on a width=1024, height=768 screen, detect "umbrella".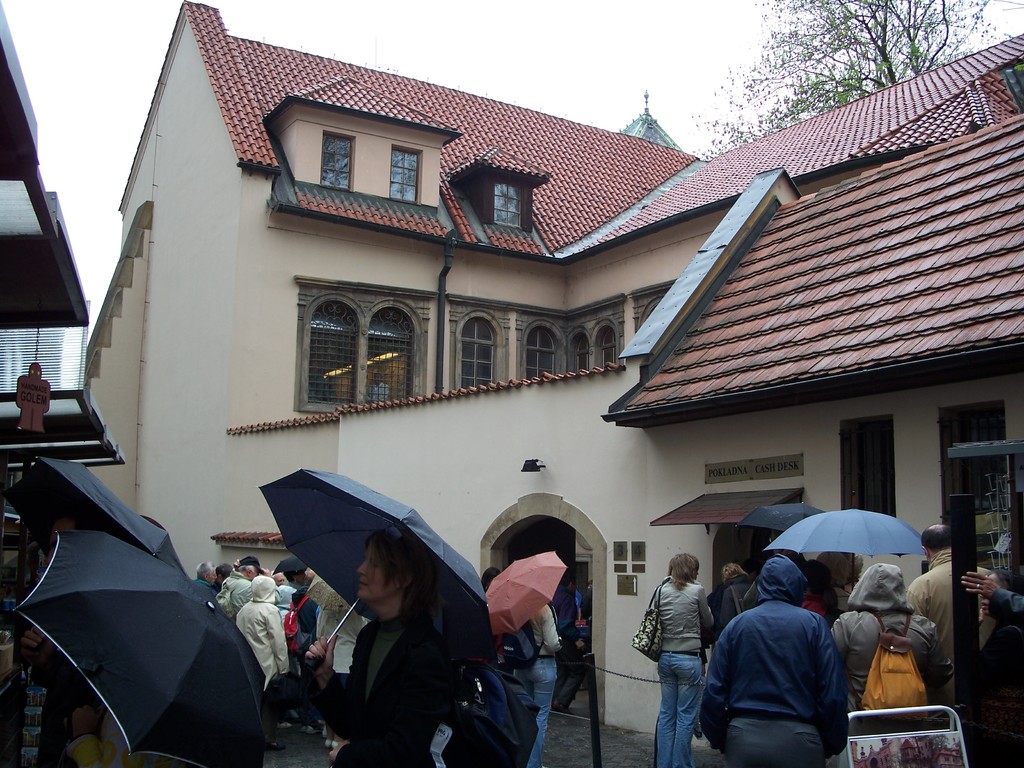
region(760, 491, 927, 590).
